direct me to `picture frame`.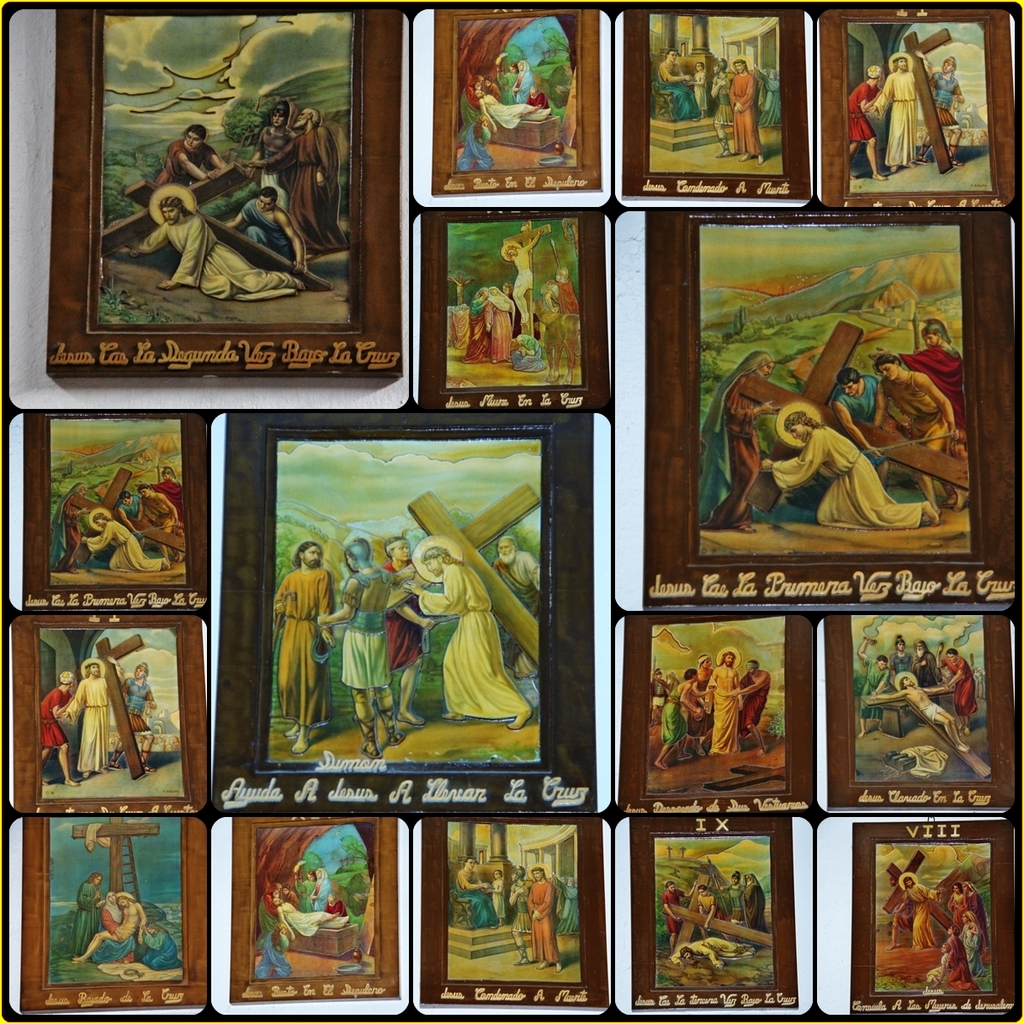
Direction: x1=645, y1=210, x2=1022, y2=608.
